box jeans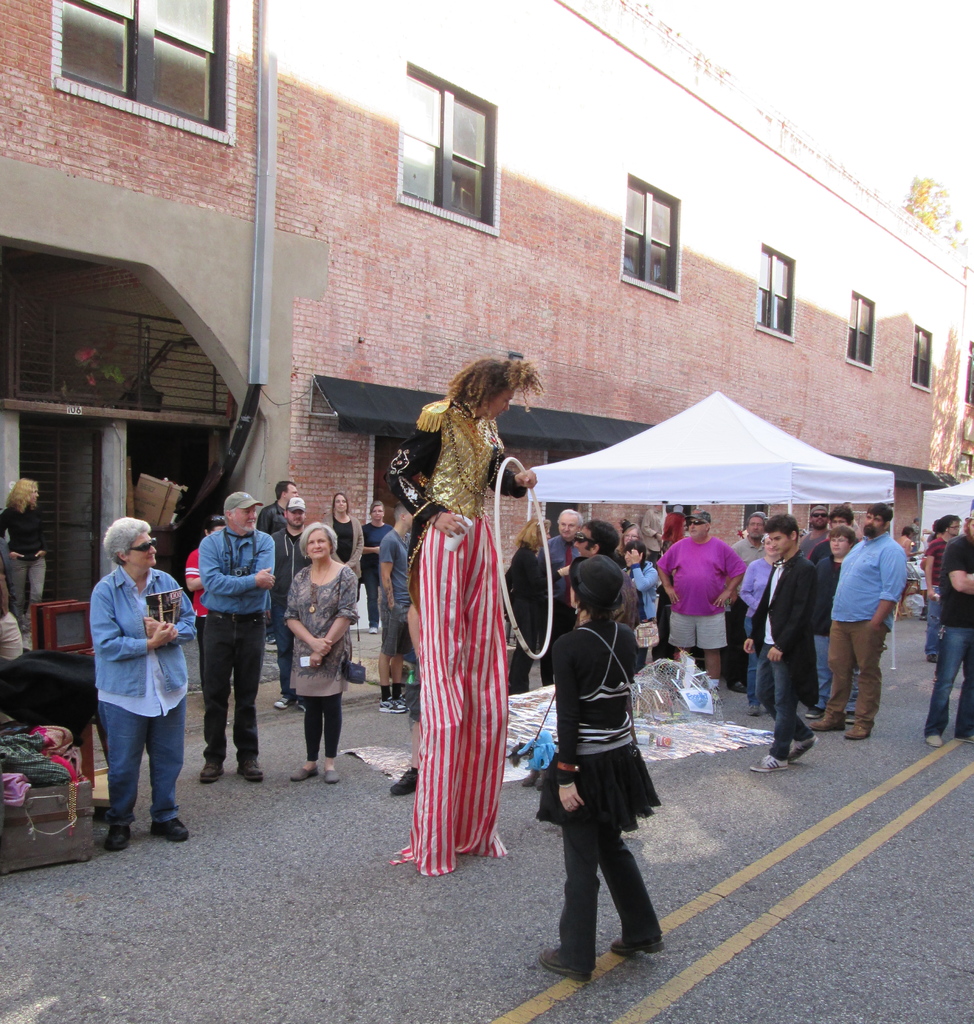
box=[766, 641, 813, 753]
